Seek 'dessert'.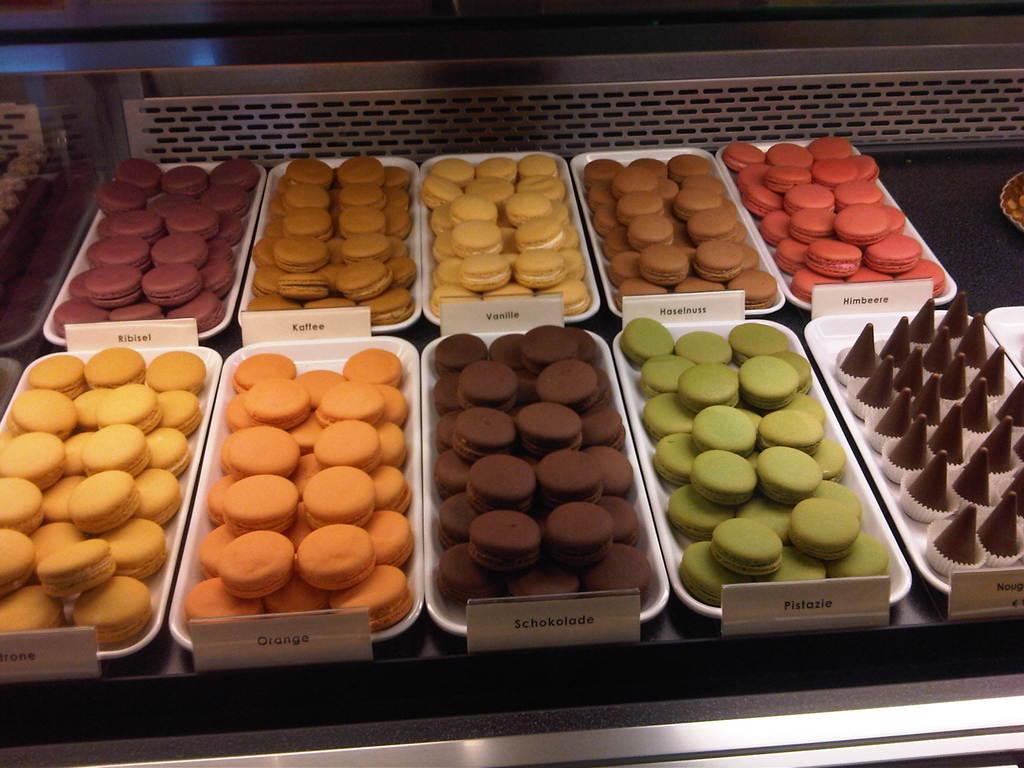
{"x1": 313, "y1": 463, "x2": 376, "y2": 520}.
